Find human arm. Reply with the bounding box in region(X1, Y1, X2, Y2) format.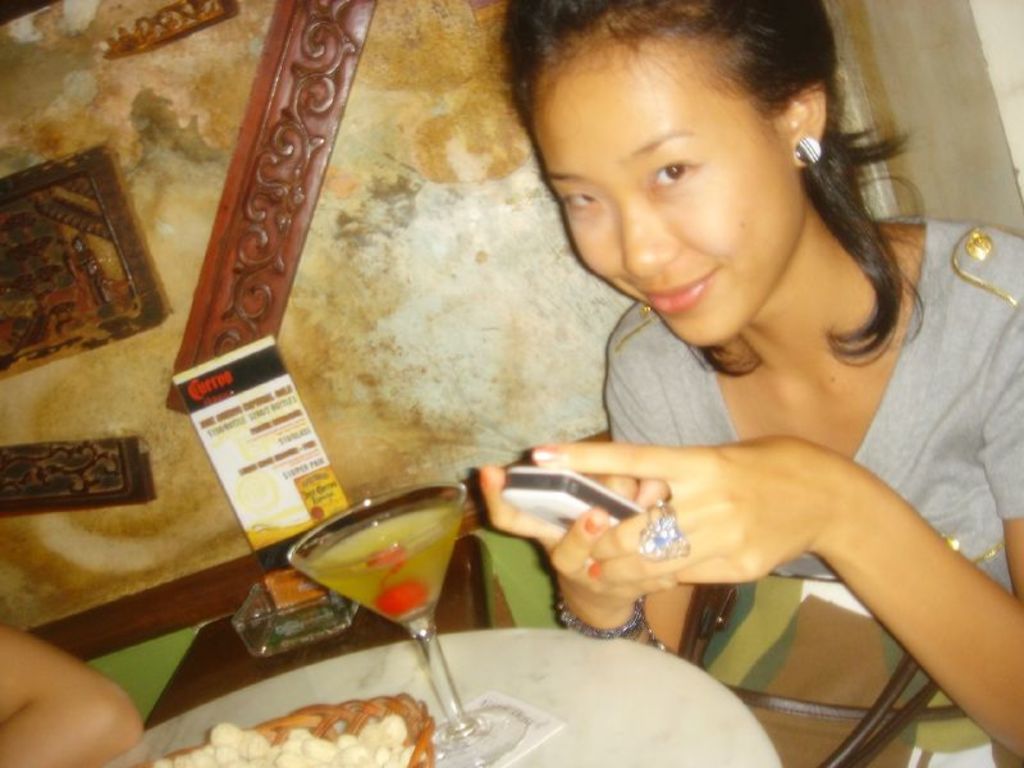
region(470, 426, 988, 695).
